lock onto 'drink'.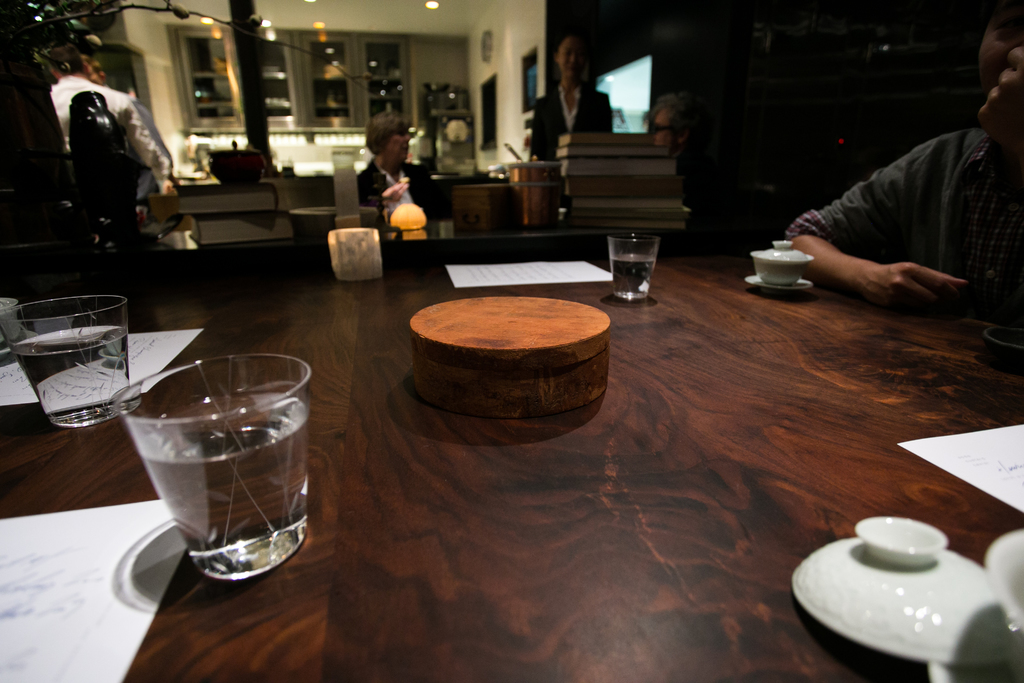
Locked: (605,257,652,299).
